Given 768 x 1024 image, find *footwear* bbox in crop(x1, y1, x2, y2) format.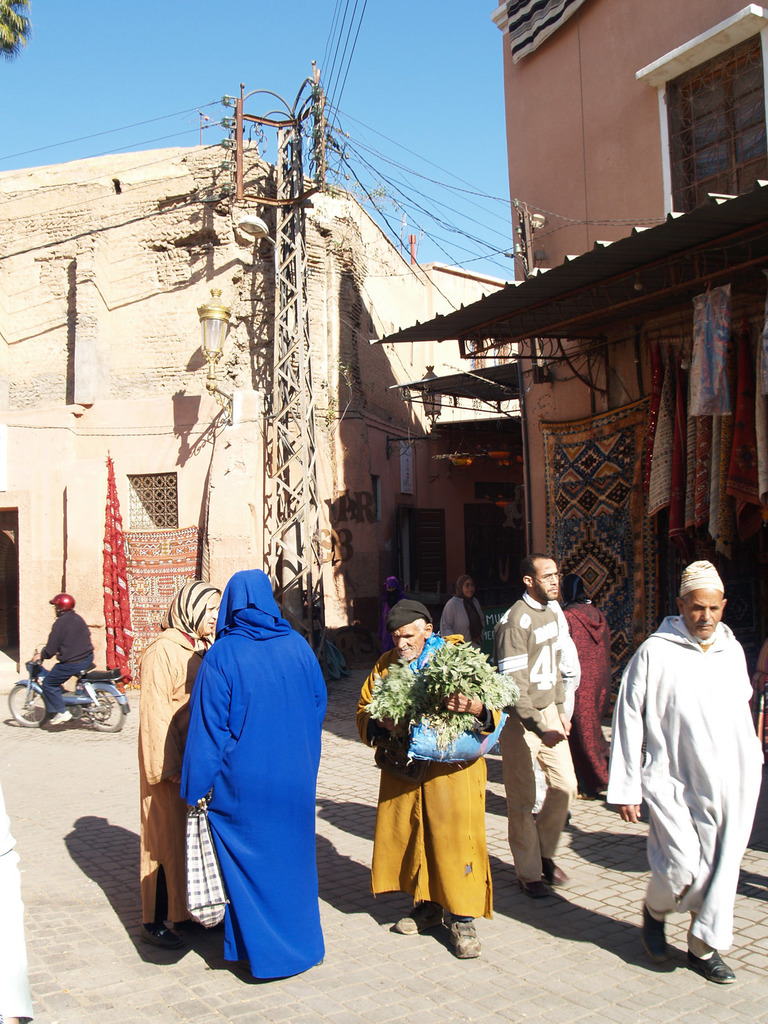
crop(659, 940, 745, 988).
